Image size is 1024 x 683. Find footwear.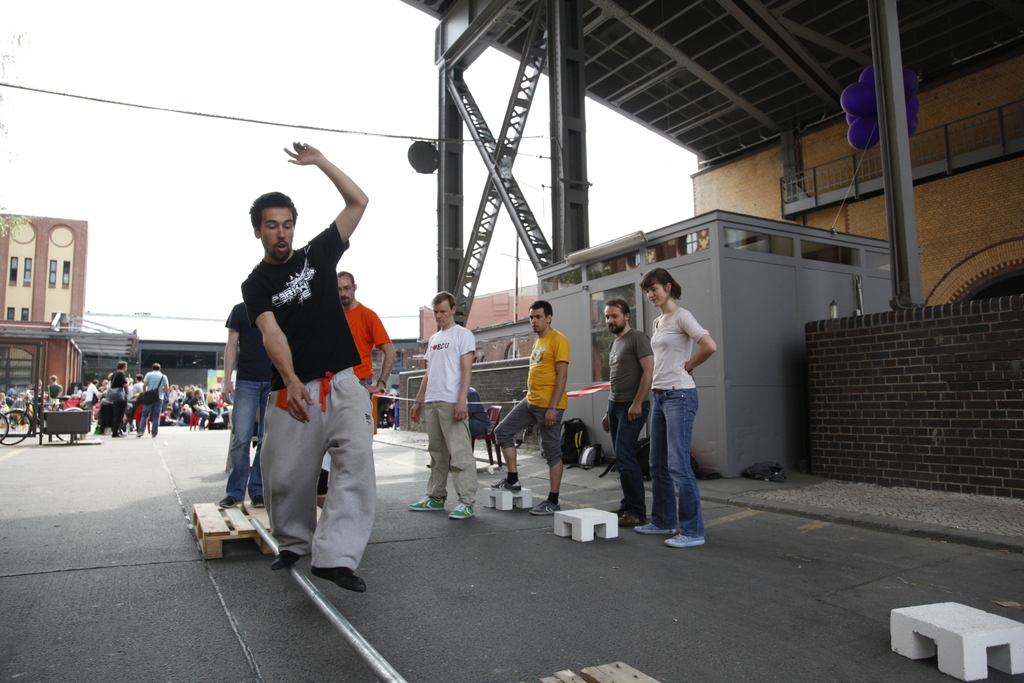
<region>406, 491, 444, 512</region>.
